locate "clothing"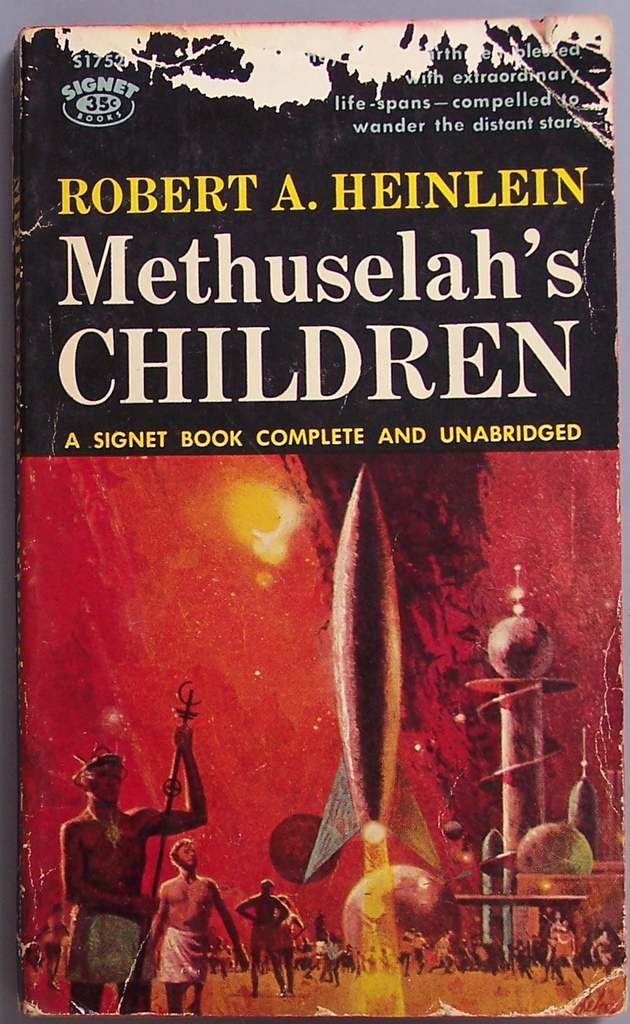
rect(68, 903, 146, 980)
